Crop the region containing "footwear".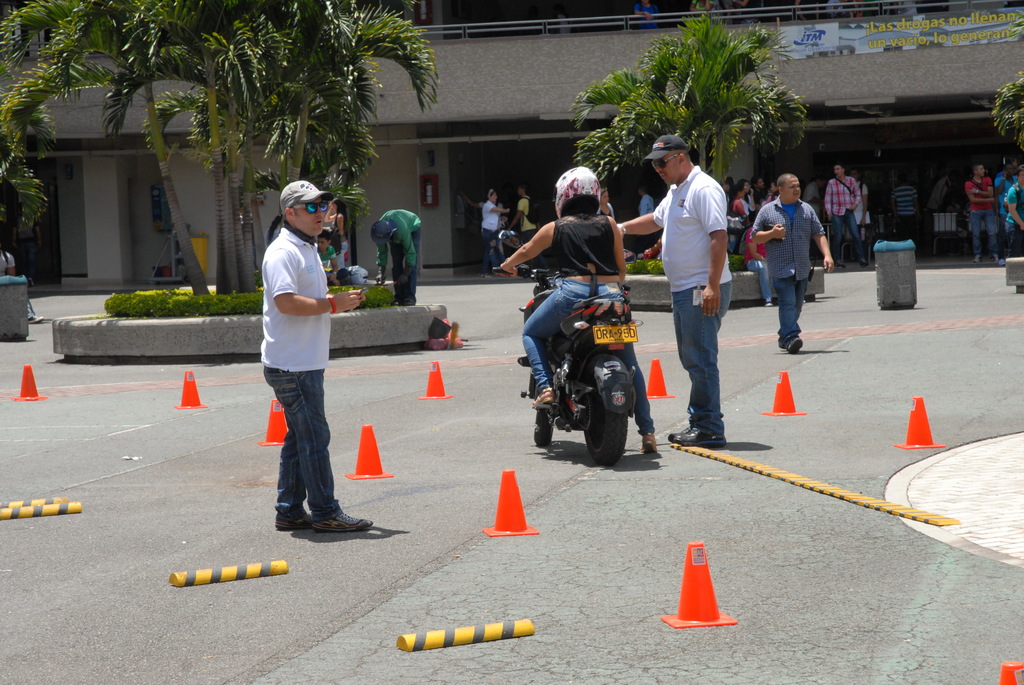
Crop region: 531, 386, 552, 408.
